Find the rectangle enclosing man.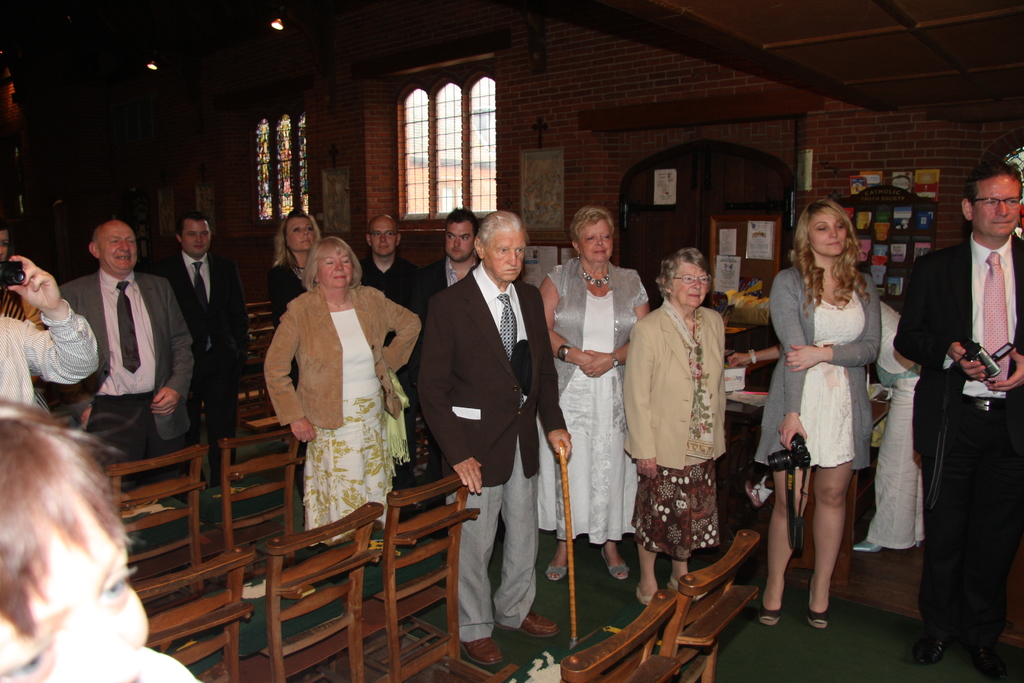
419, 210, 478, 299.
